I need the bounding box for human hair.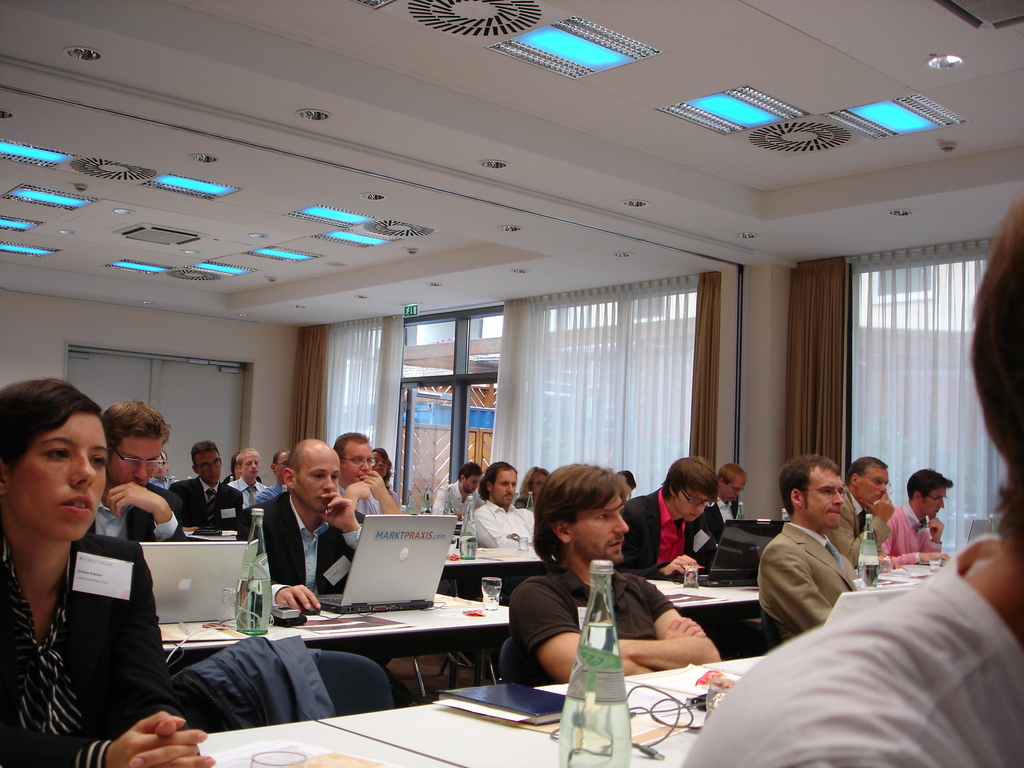
Here it is: {"left": 272, "top": 450, "right": 283, "bottom": 465}.
